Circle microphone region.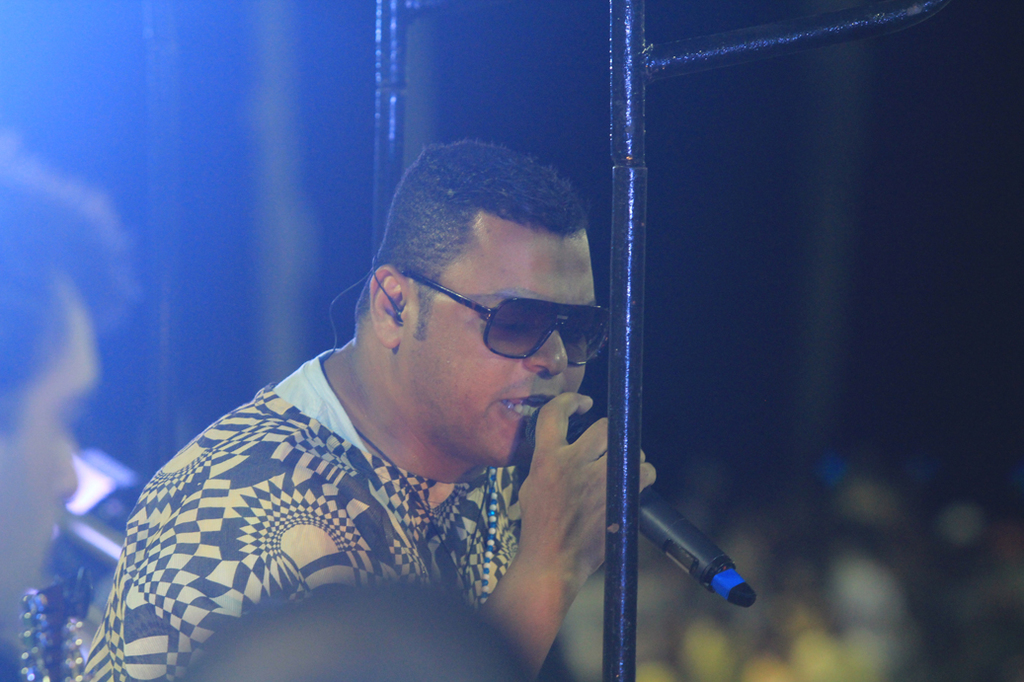
Region: x1=524 y1=396 x2=755 y2=614.
